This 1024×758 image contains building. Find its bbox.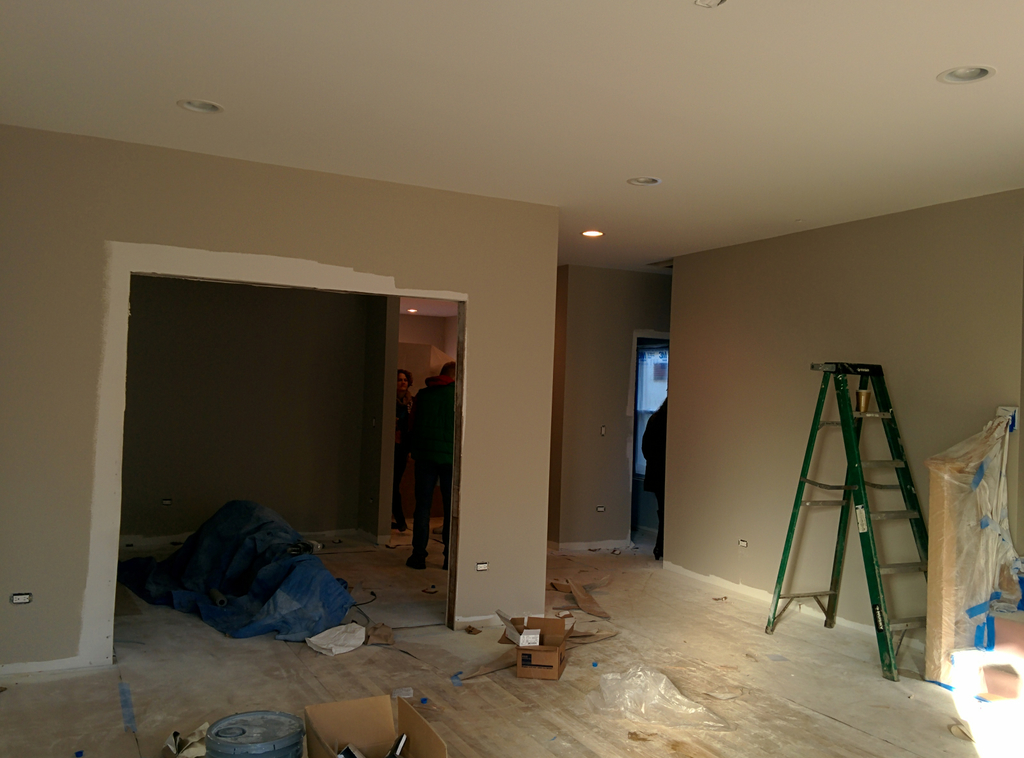
Rect(2, 0, 1023, 757).
